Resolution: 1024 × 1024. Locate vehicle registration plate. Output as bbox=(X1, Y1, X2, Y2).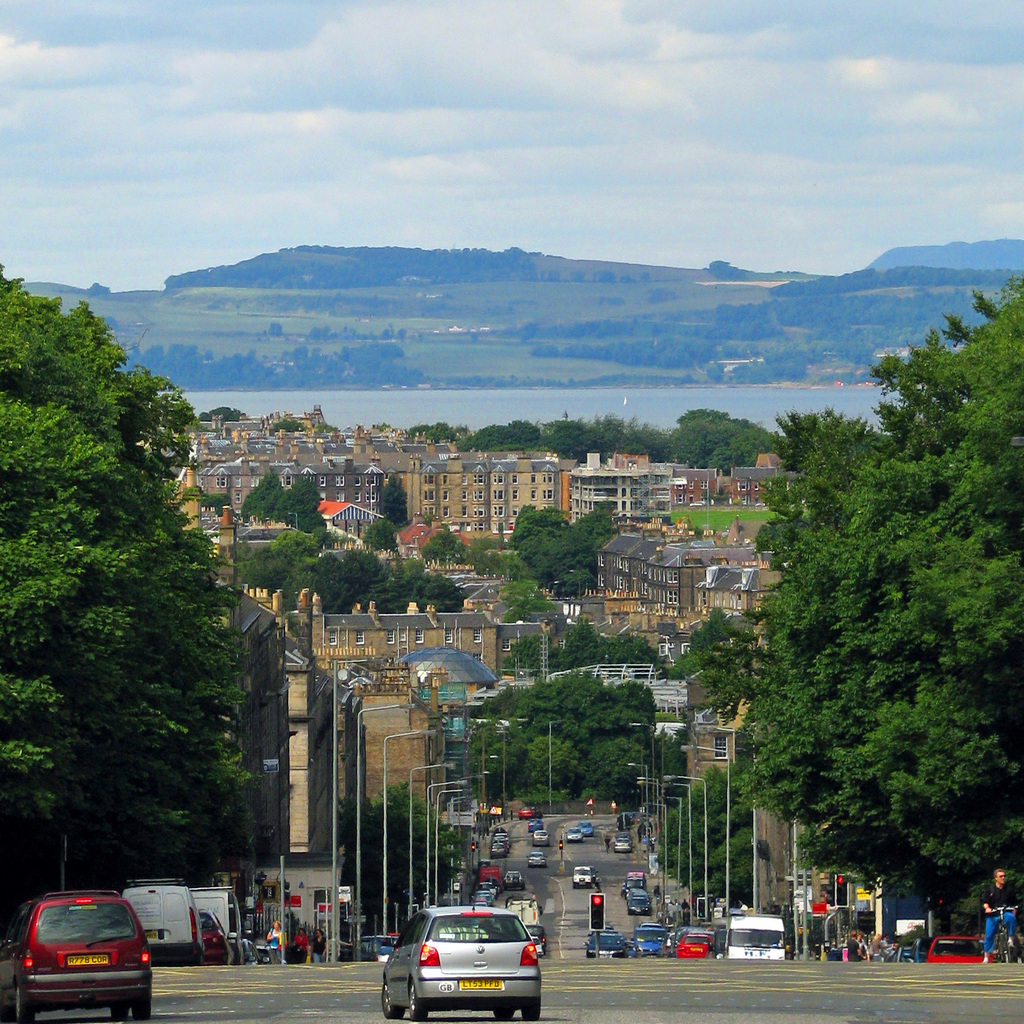
bbox=(66, 955, 111, 970).
